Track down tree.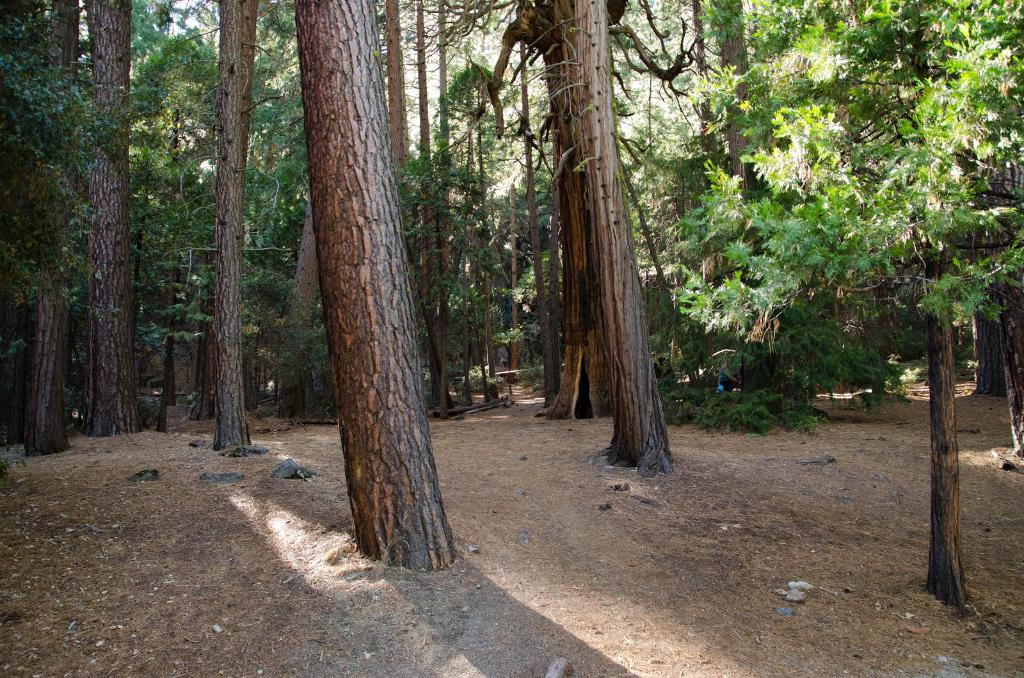
Tracked to detection(132, 0, 454, 561).
